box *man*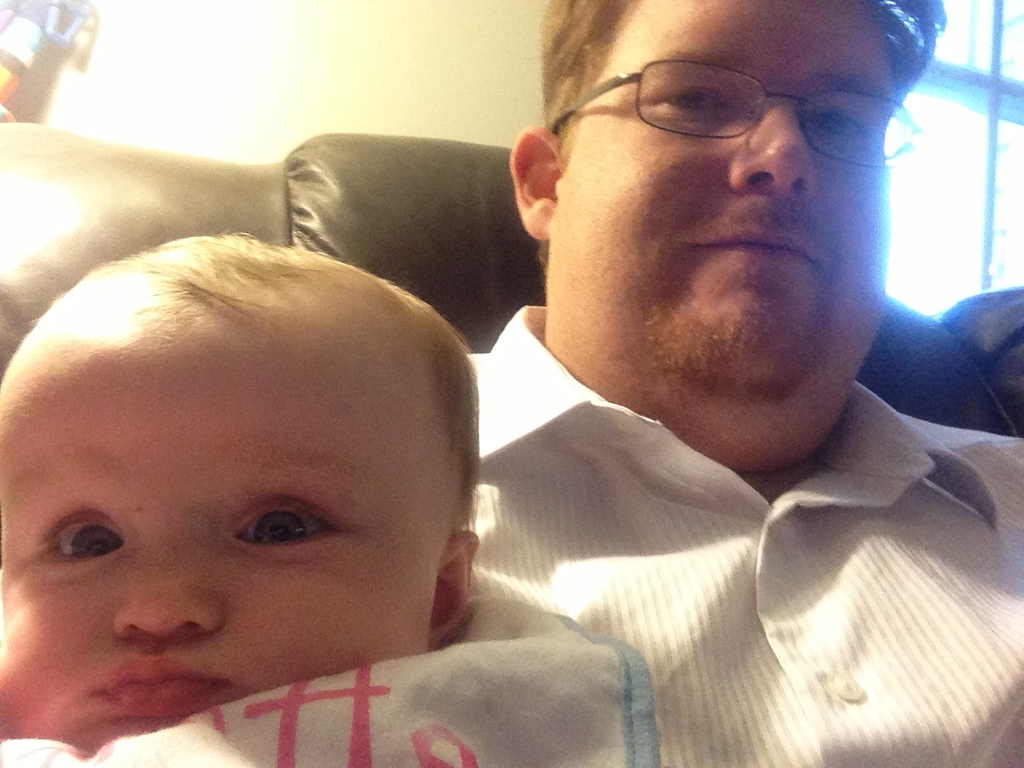
466/0/1023/767
